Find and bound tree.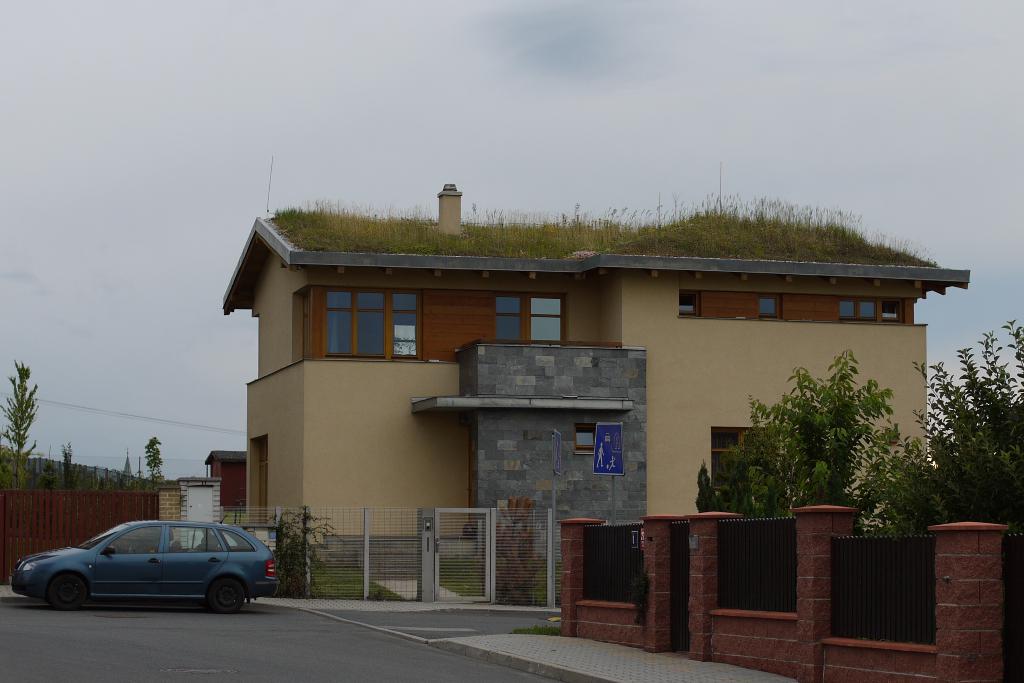
Bound: 716,372,929,526.
